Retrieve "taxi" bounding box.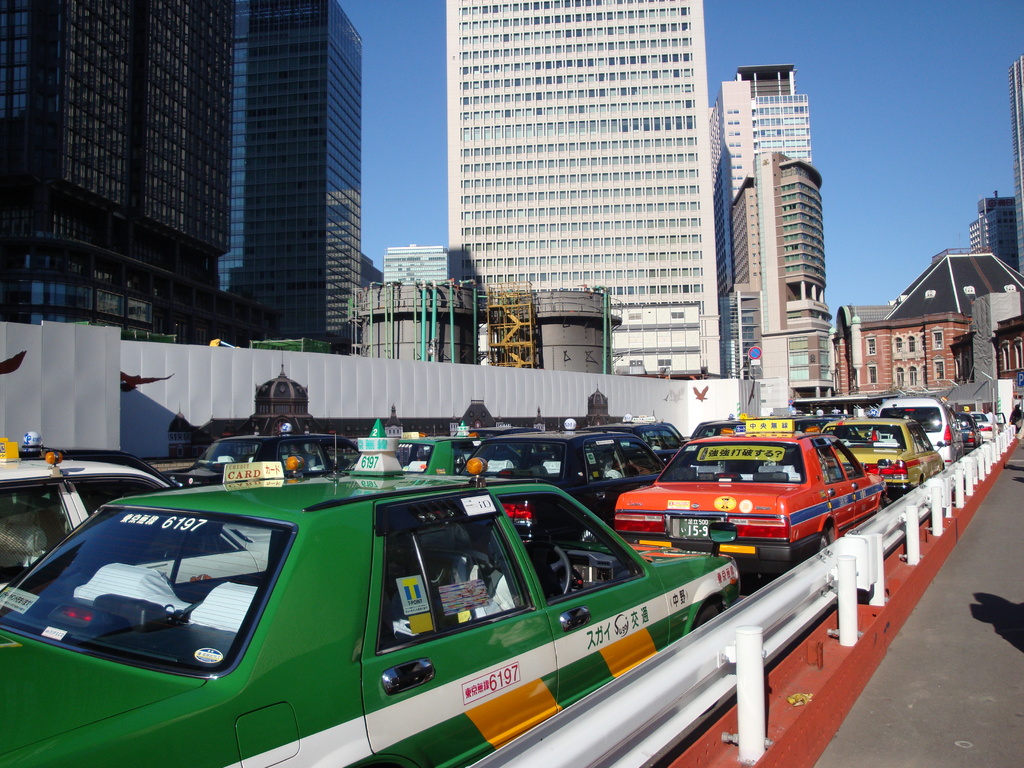
Bounding box: (336,421,493,478).
